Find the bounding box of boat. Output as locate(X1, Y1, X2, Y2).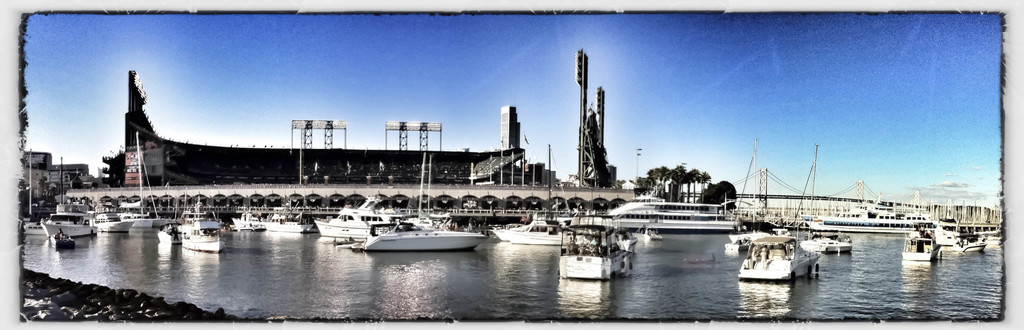
locate(55, 154, 83, 211).
